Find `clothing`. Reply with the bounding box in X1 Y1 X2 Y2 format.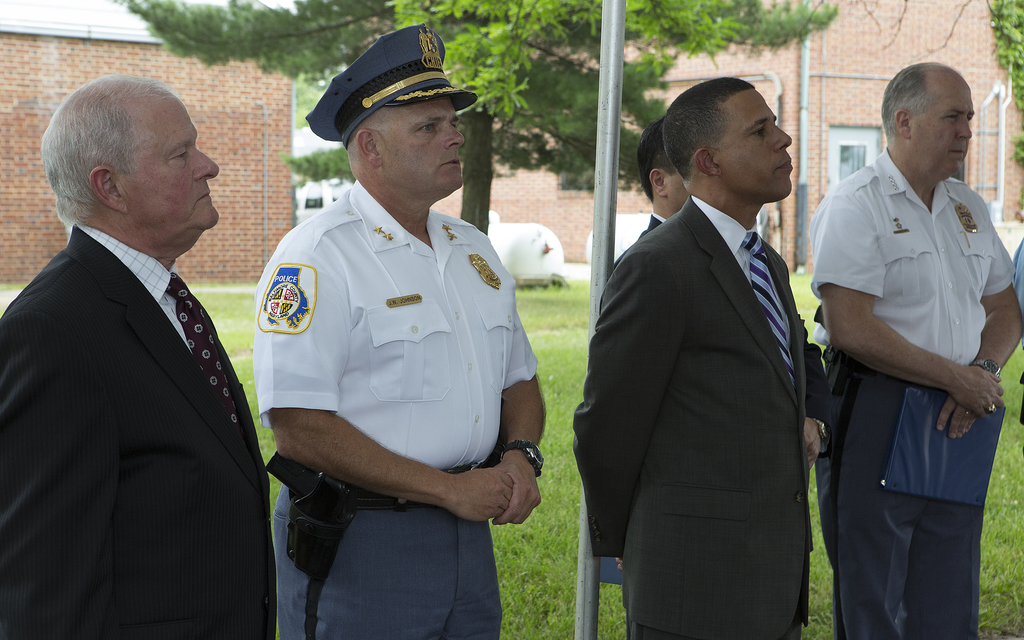
808 150 1023 630.
